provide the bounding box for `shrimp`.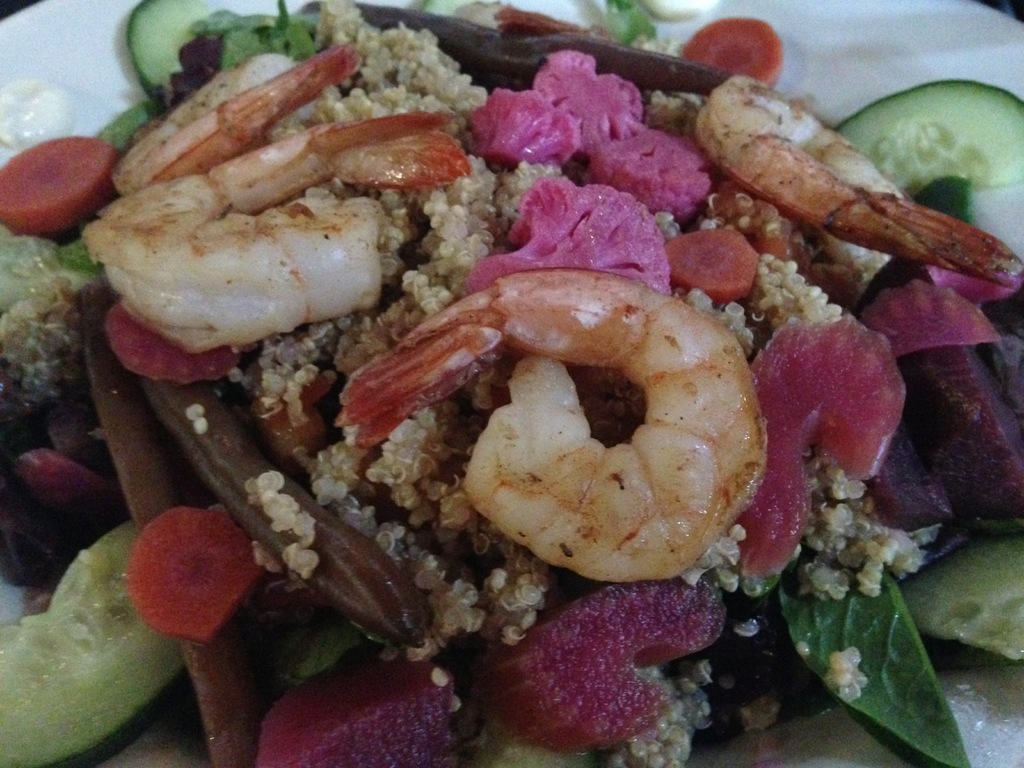
<bbox>76, 113, 467, 349</bbox>.
